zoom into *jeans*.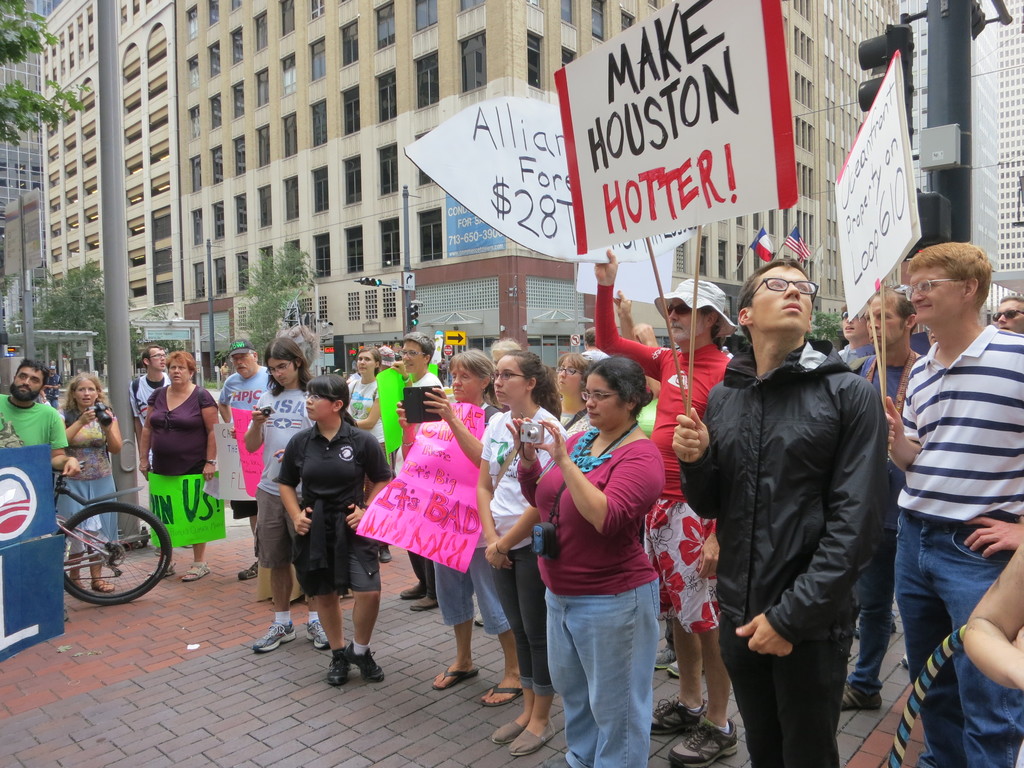
Zoom target: 896 508 1023 767.
